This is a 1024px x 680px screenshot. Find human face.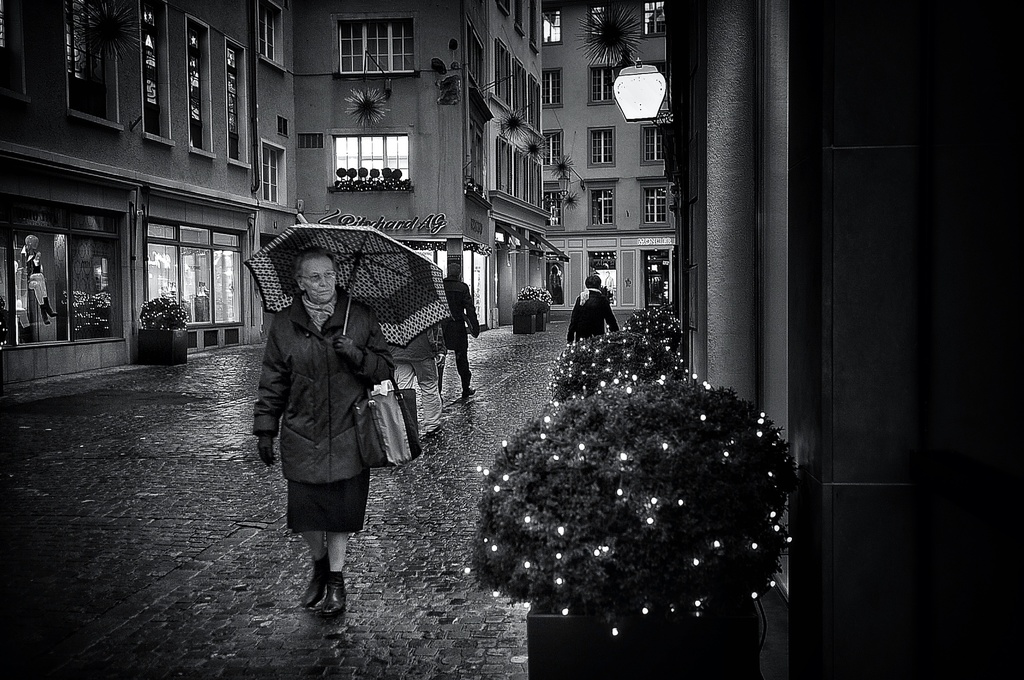
Bounding box: <bbox>300, 257, 337, 305</bbox>.
